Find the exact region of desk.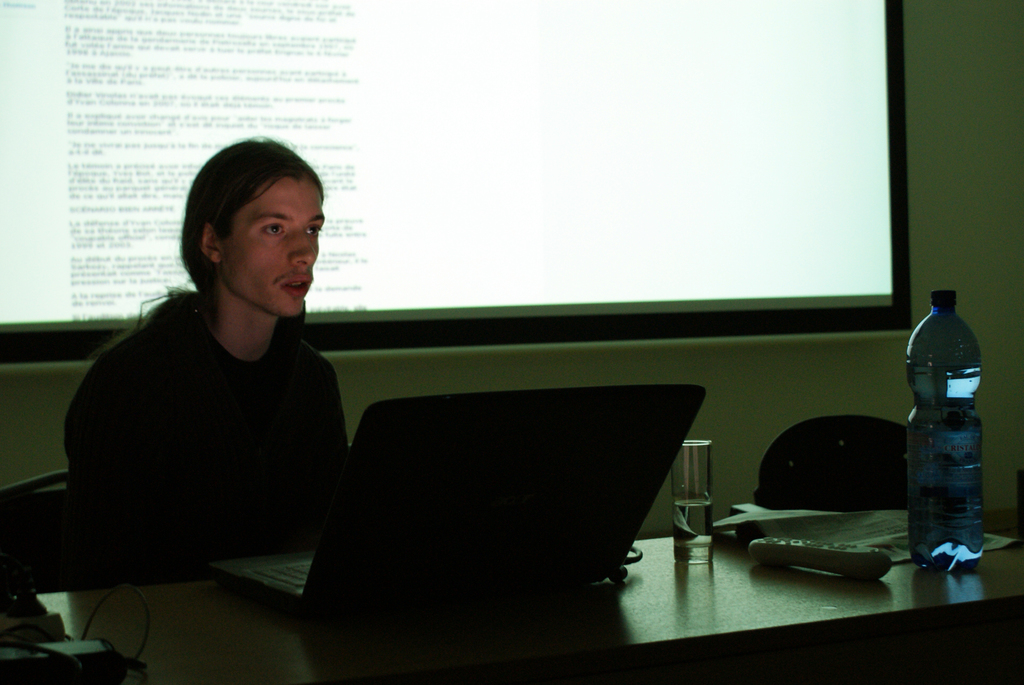
Exact region: [x1=0, y1=533, x2=1023, y2=684].
